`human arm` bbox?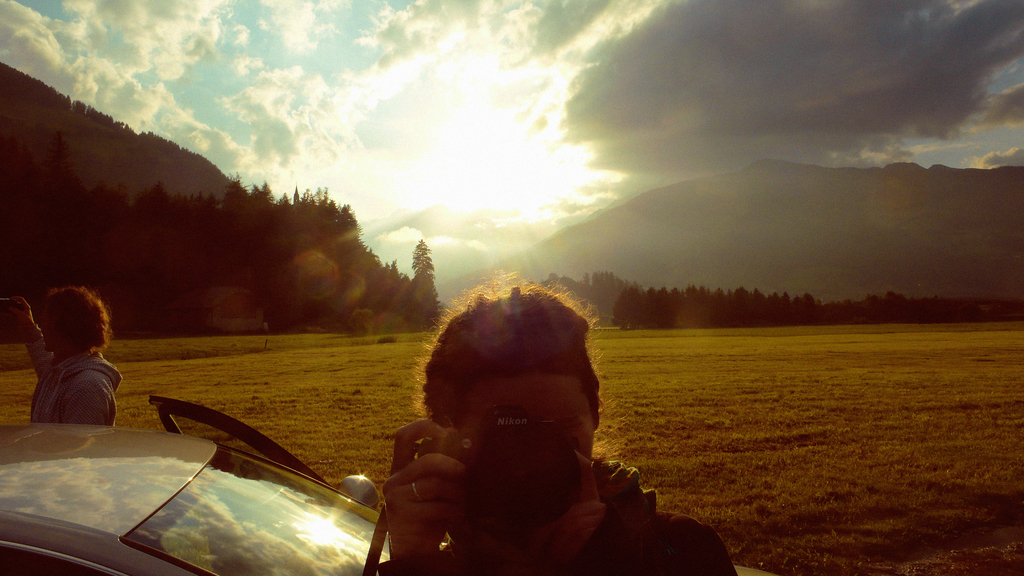
(15, 287, 50, 385)
